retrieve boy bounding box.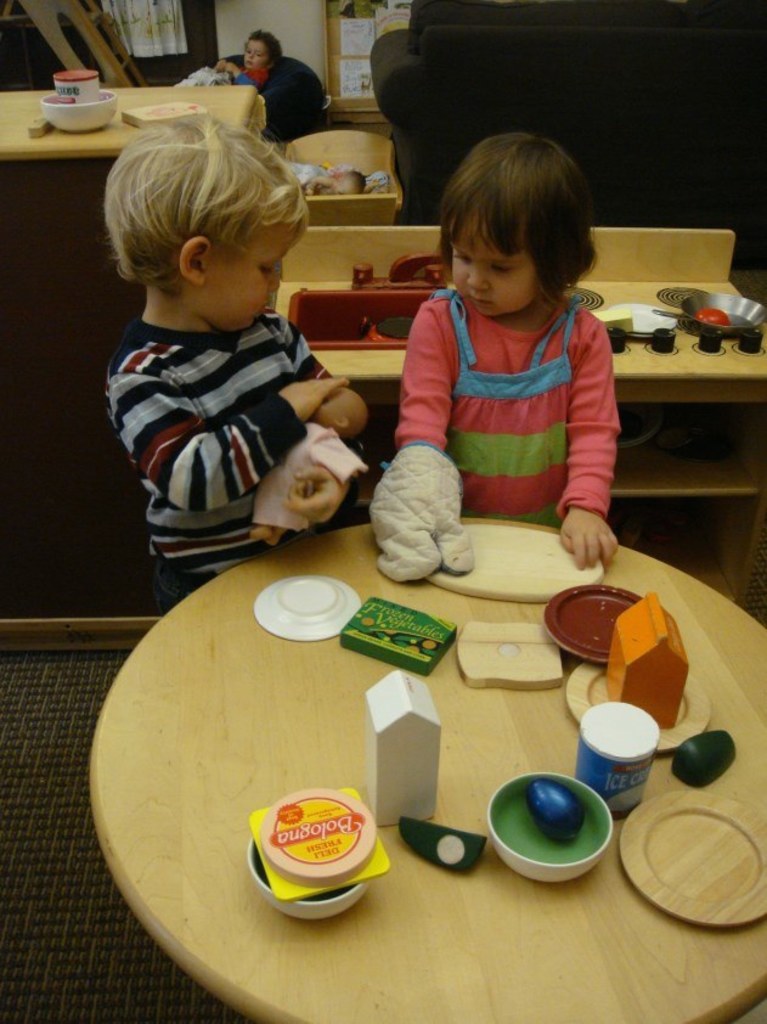
Bounding box: select_region(90, 122, 383, 587).
